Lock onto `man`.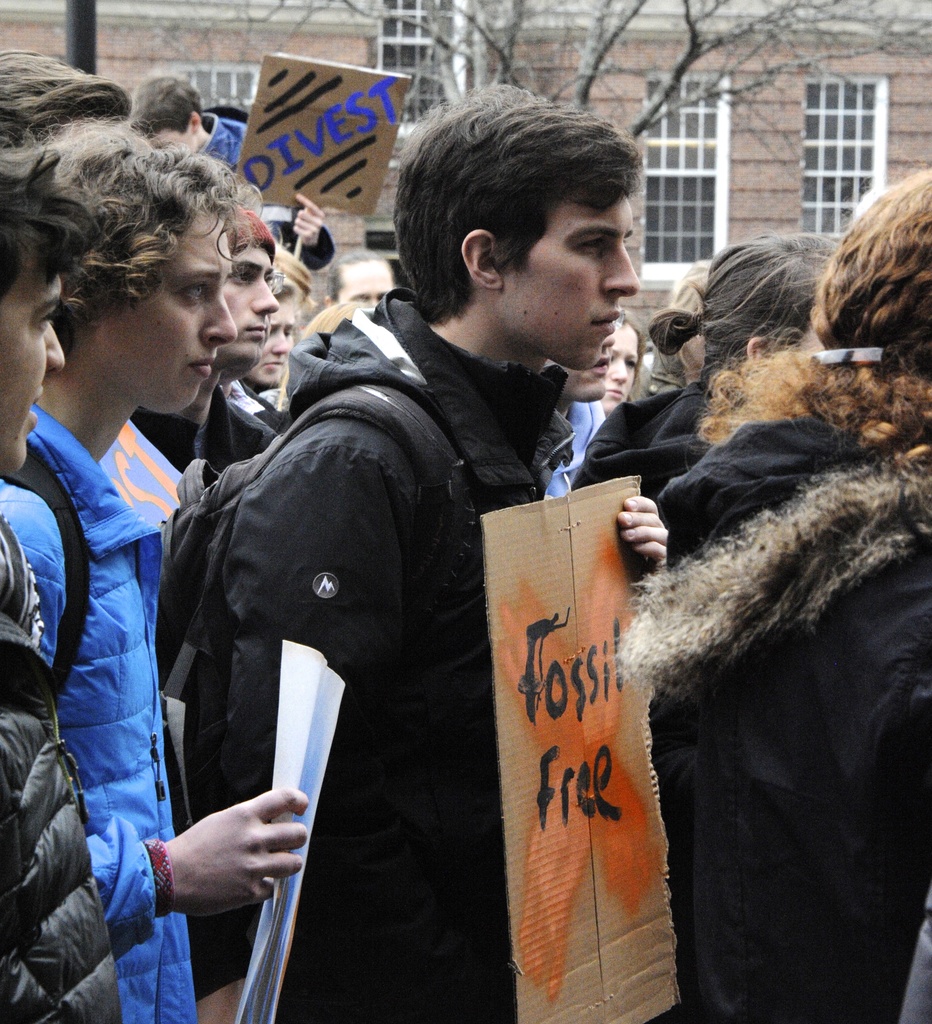
Locked: region(0, 113, 305, 1018).
